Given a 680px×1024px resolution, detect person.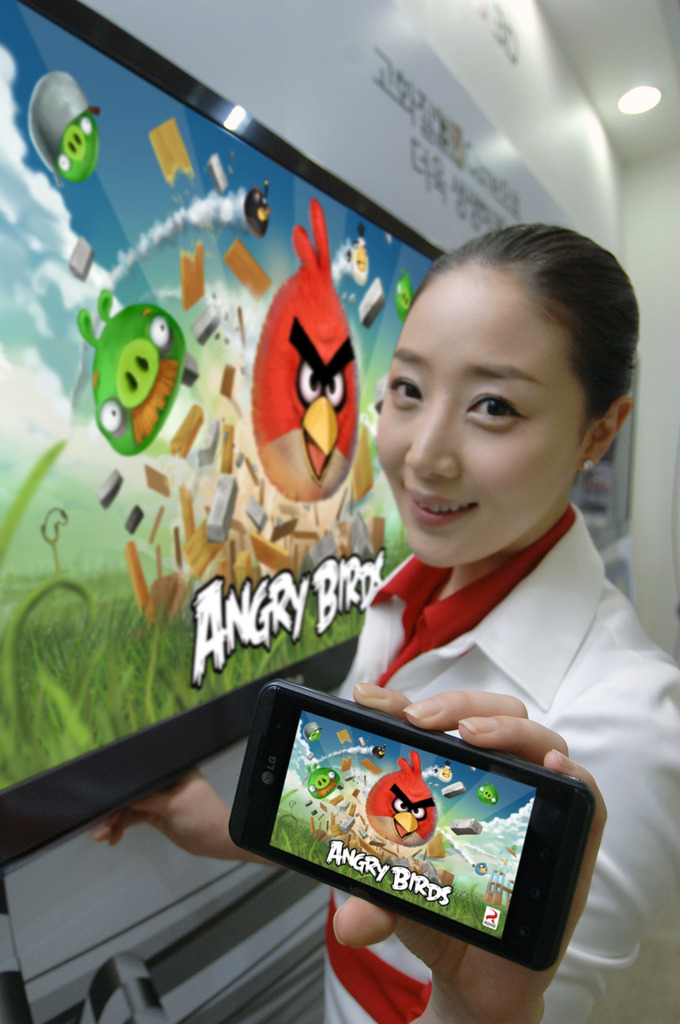
BBox(97, 216, 677, 1023).
